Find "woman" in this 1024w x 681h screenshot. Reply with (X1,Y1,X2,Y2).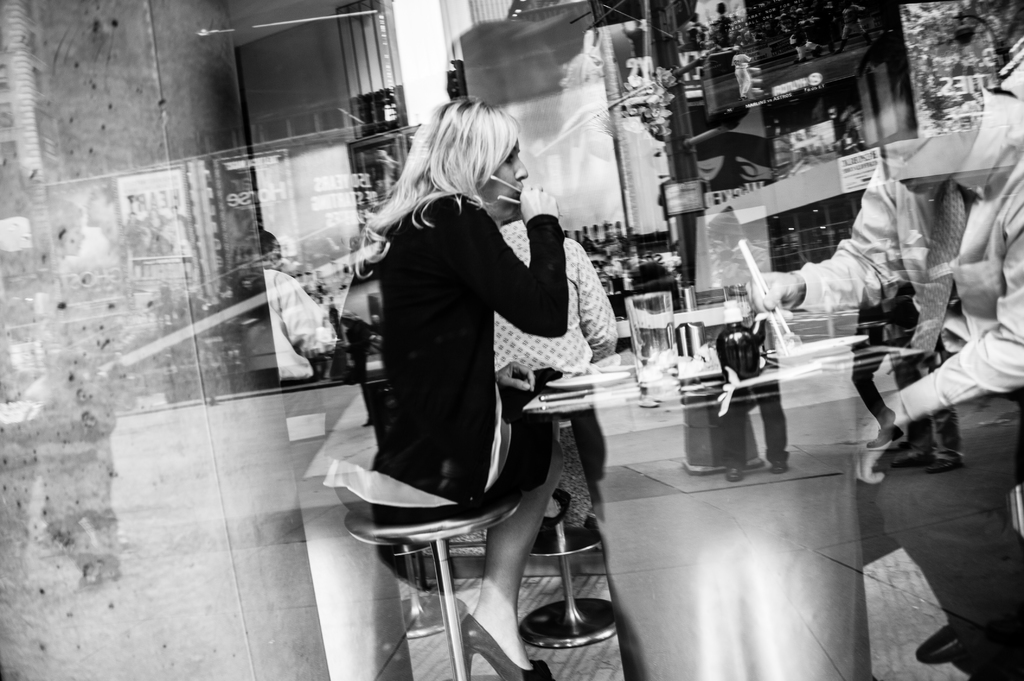
(392,95,632,659).
